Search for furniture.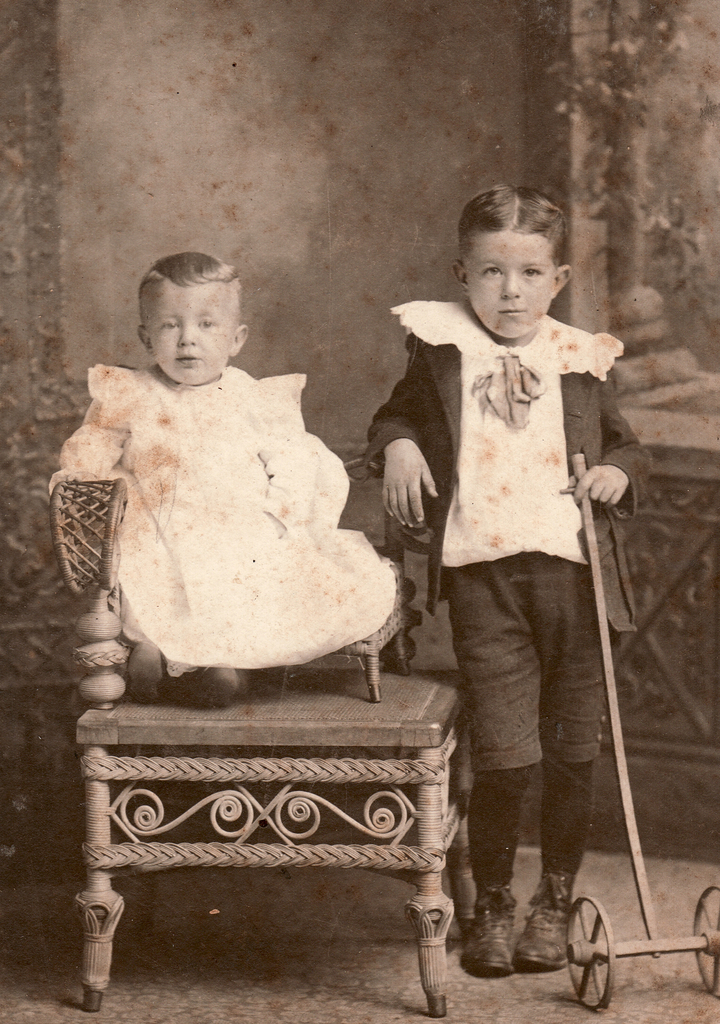
Found at pyautogui.locateOnScreen(332, 550, 416, 701).
